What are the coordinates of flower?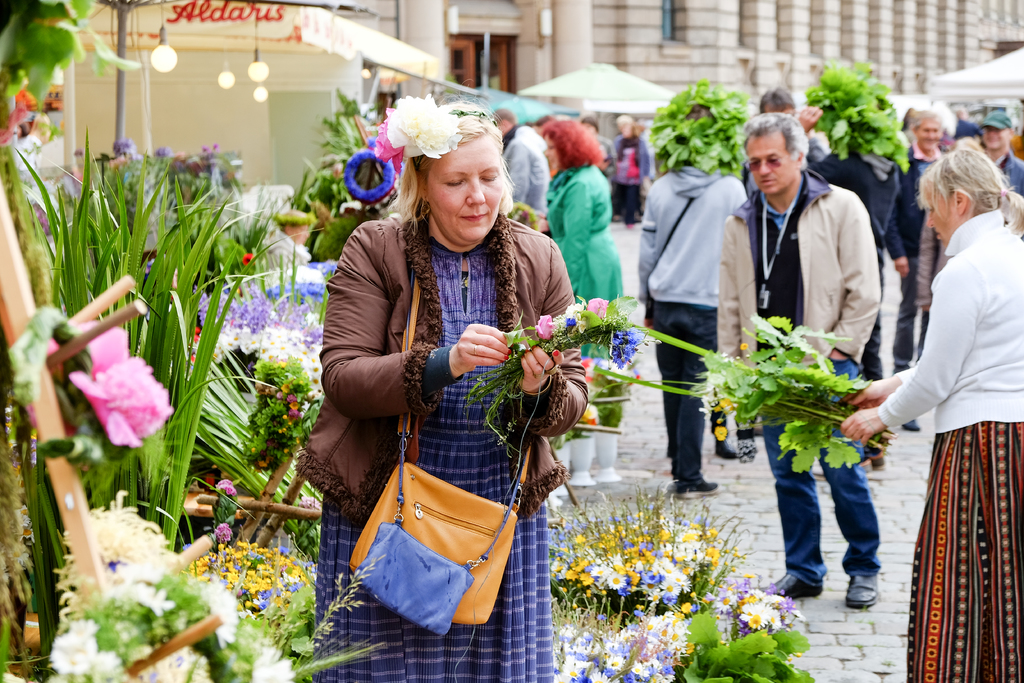
bbox(585, 295, 606, 317).
